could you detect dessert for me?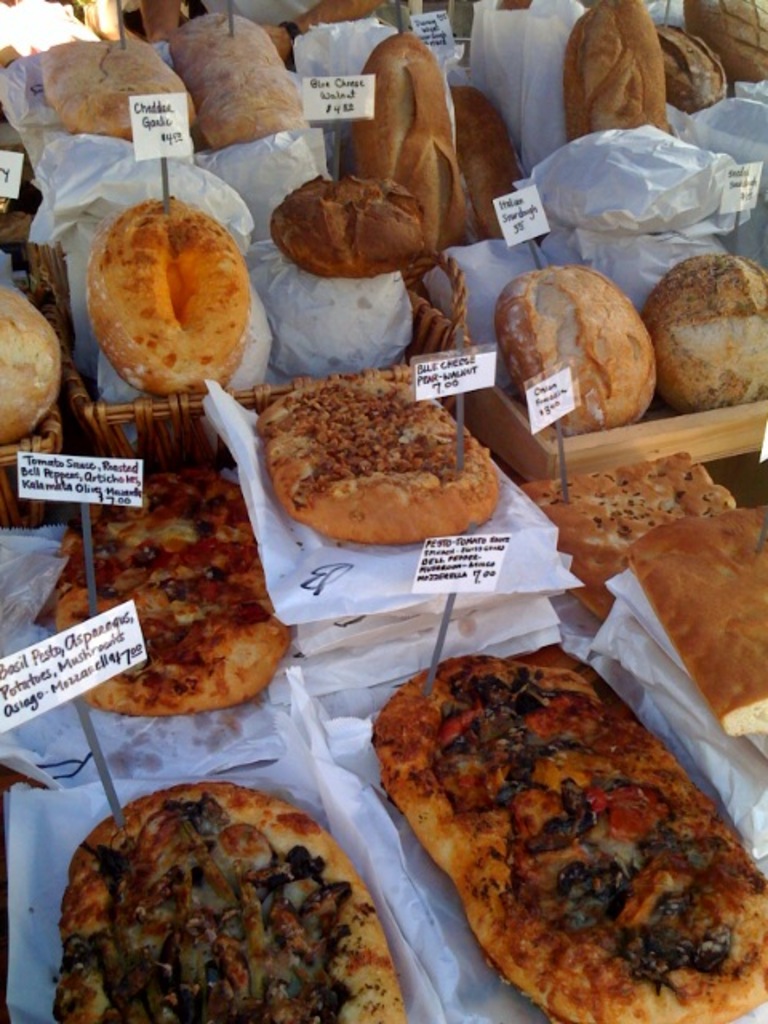
Detection result: (x1=365, y1=640, x2=749, y2=1022).
